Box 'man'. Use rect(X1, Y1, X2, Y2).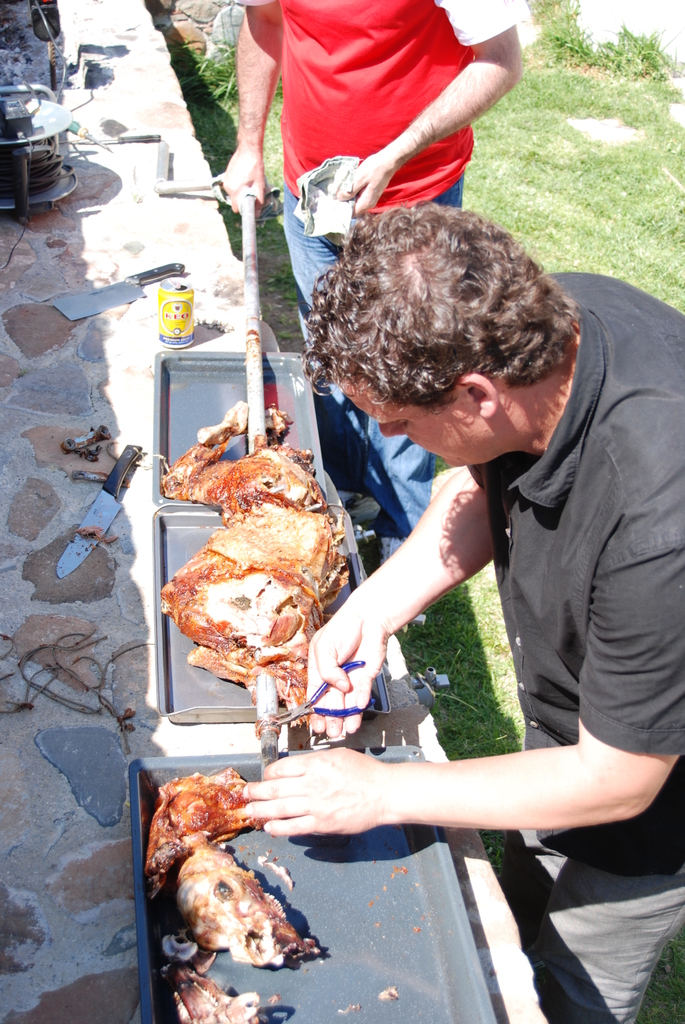
rect(219, 0, 524, 625).
